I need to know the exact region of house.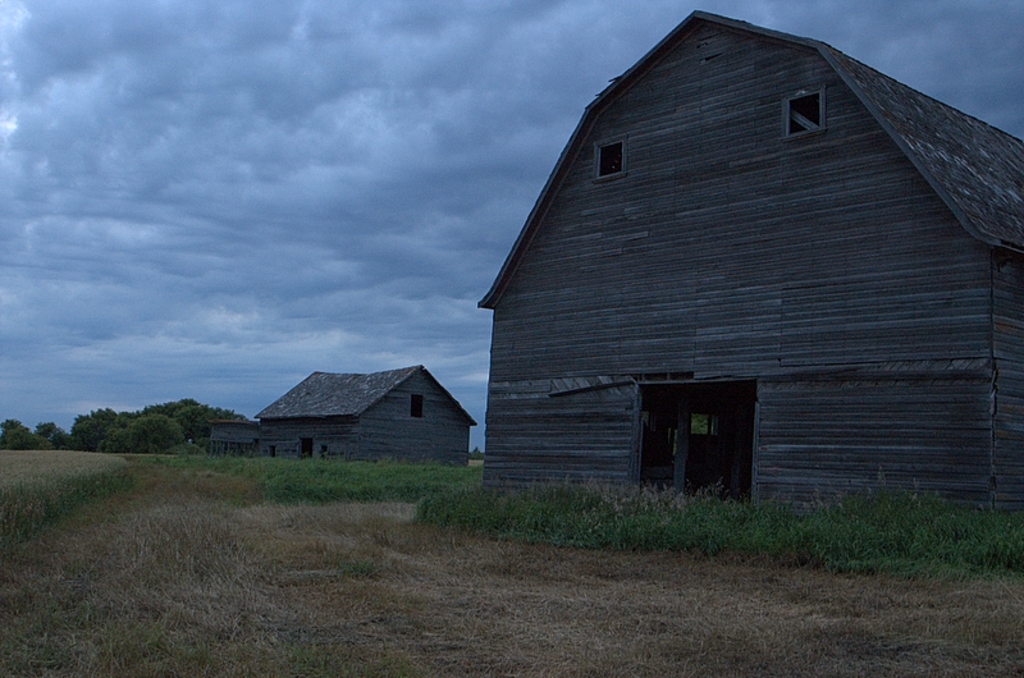
Region: {"left": 483, "top": 27, "right": 1023, "bottom": 533}.
